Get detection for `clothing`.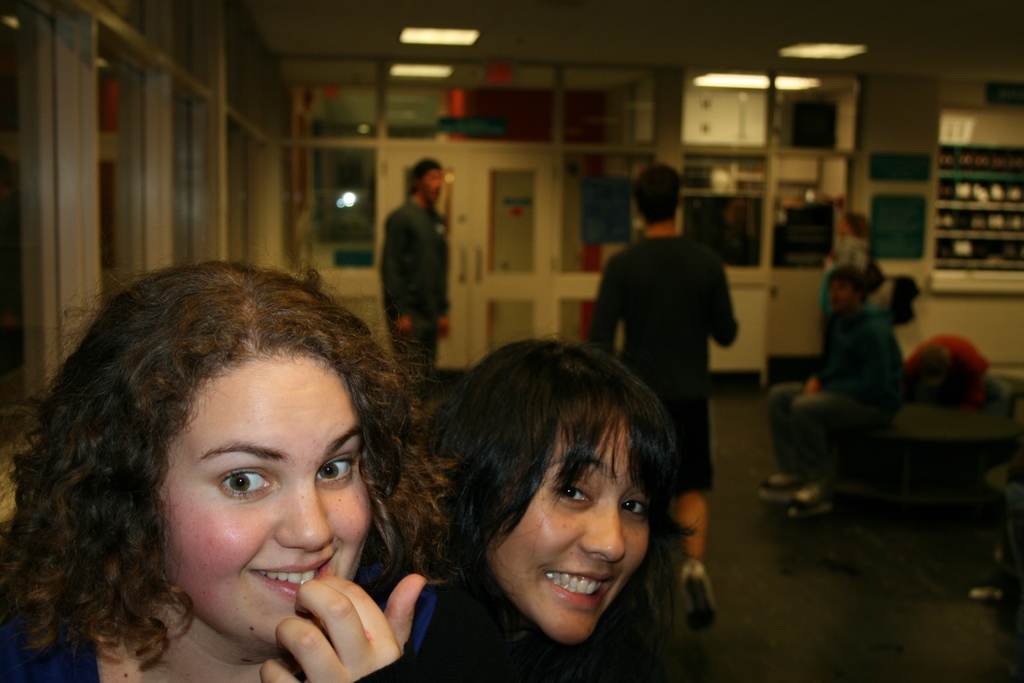
Detection: <box>376,199,448,378</box>.
